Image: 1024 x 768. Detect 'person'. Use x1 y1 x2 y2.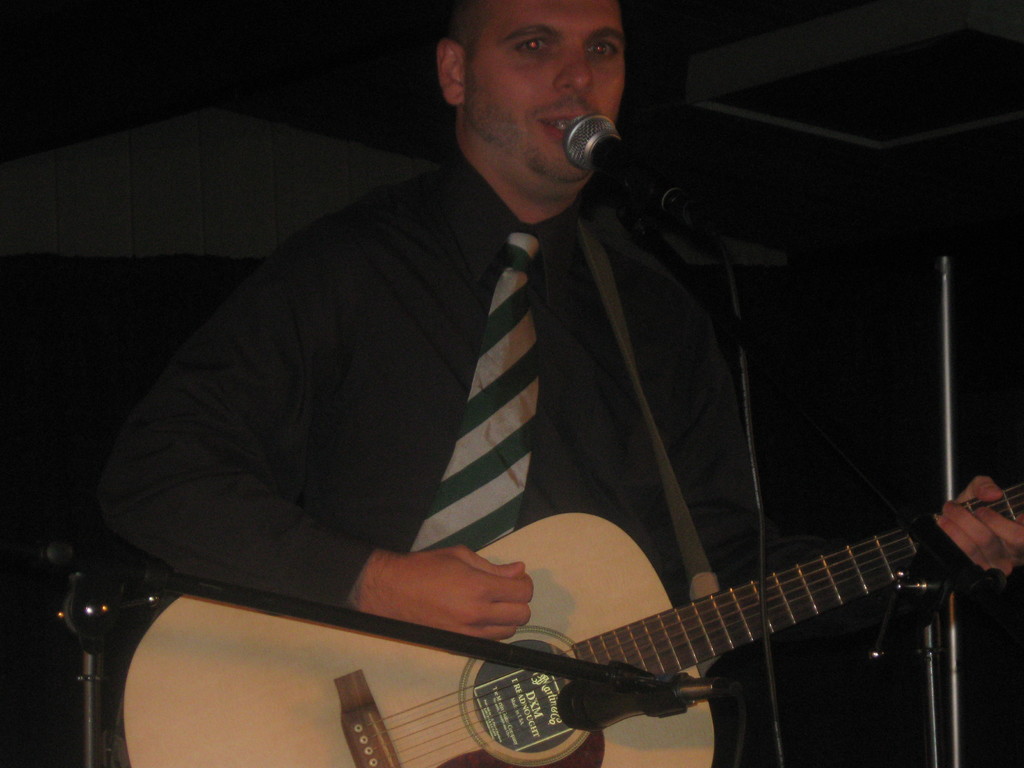
90 0 1023 767.
